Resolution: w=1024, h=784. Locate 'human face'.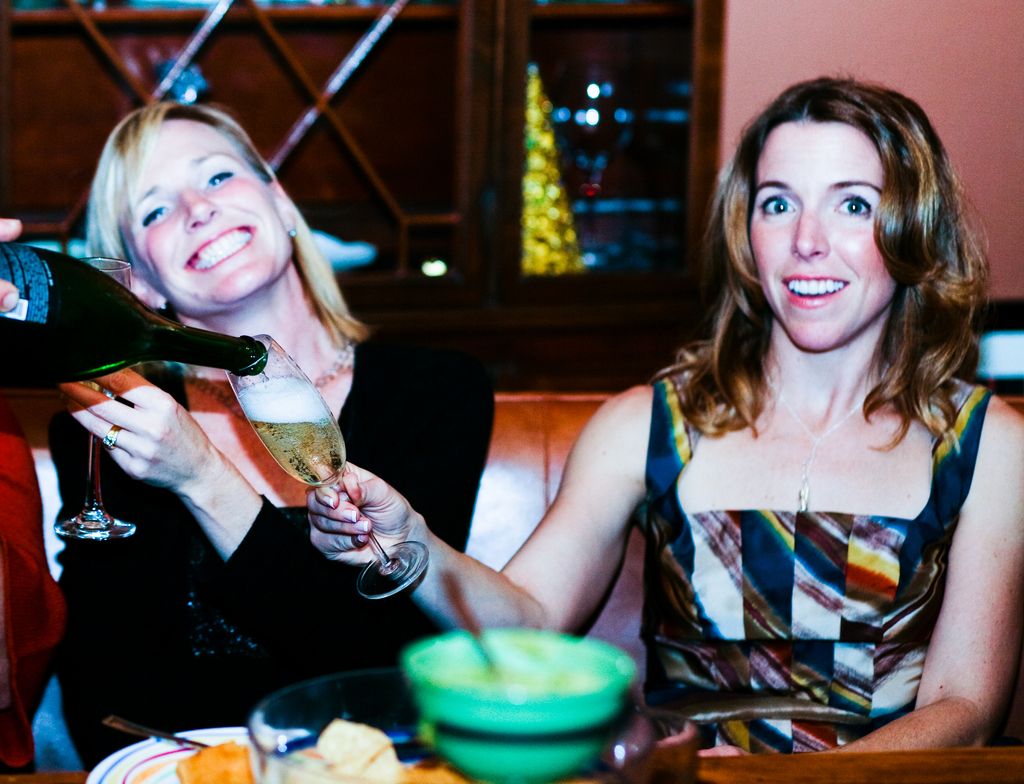
bbox=[747, 124, 885, 348].
